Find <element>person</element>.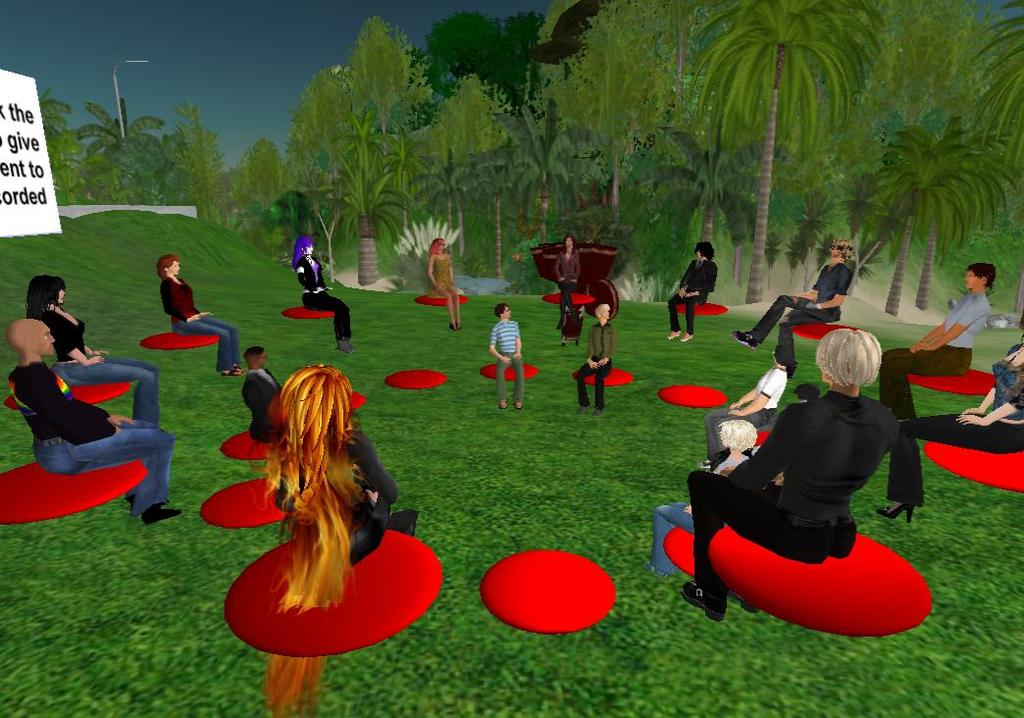
rect(159, 254, 240, 375).
